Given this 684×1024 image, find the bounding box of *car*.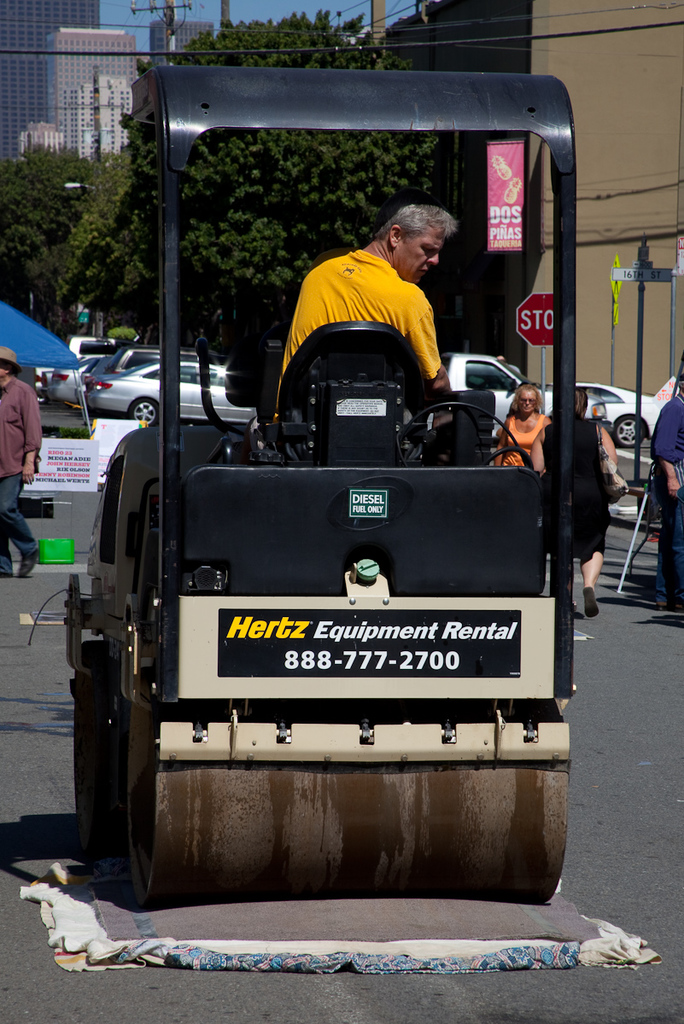
76, 357, 258, 421.
